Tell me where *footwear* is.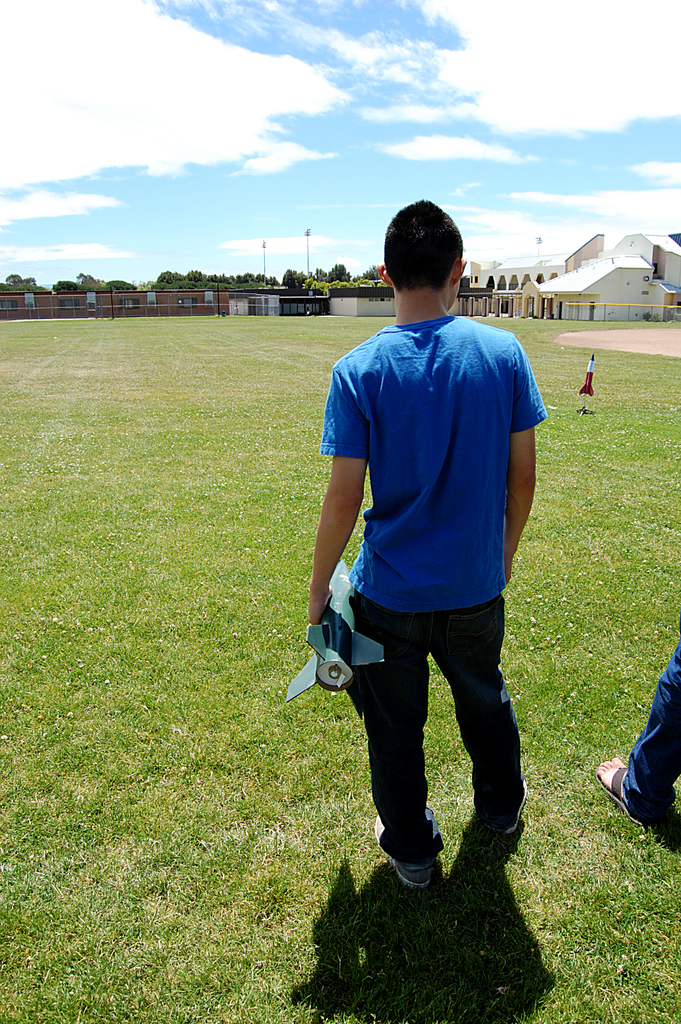
*footwear* is at 588/753/634/813.
